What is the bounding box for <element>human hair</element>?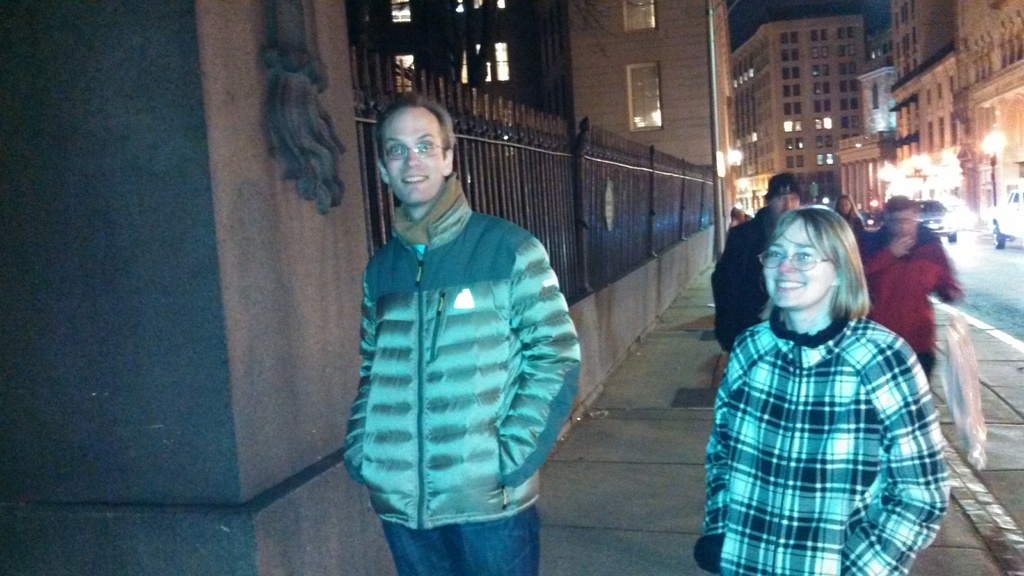
bbox=[373, 92, 458, 172].
